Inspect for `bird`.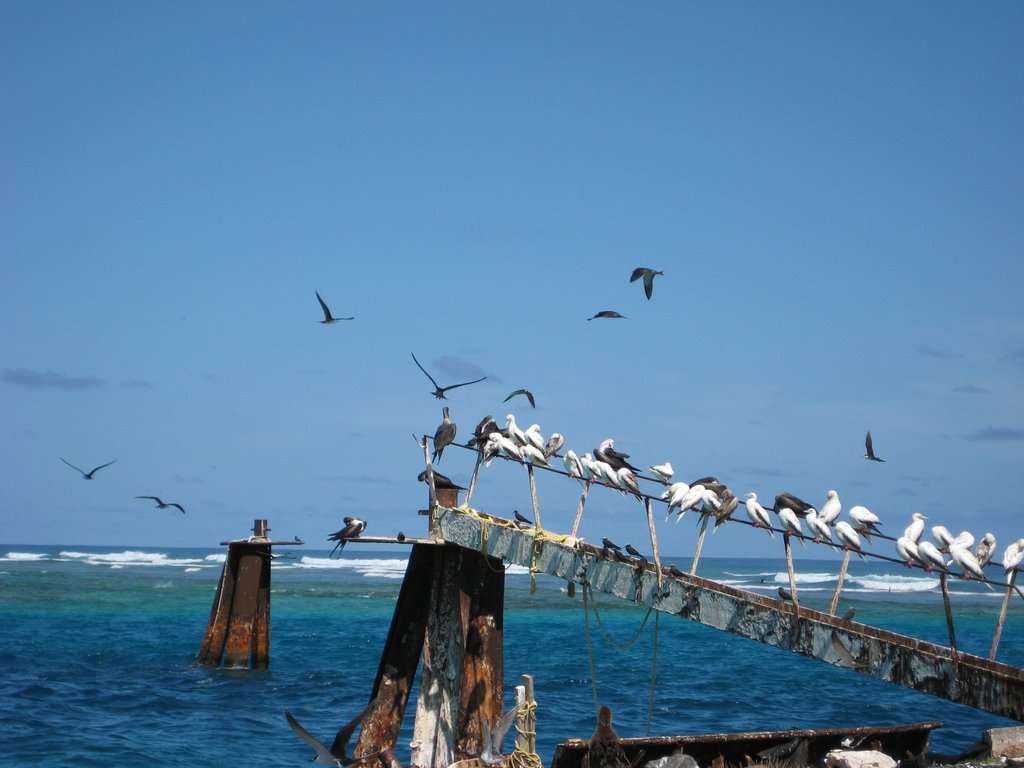
Inspection: 600:535:619:552.
